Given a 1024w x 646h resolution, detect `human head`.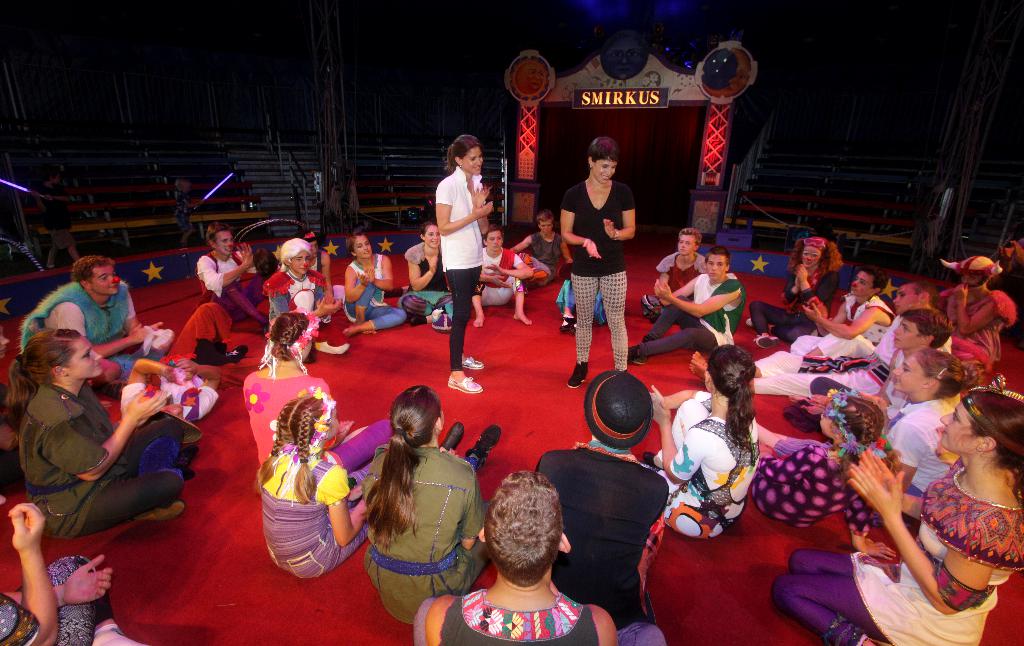
crop(420, 221, 440, 249).
